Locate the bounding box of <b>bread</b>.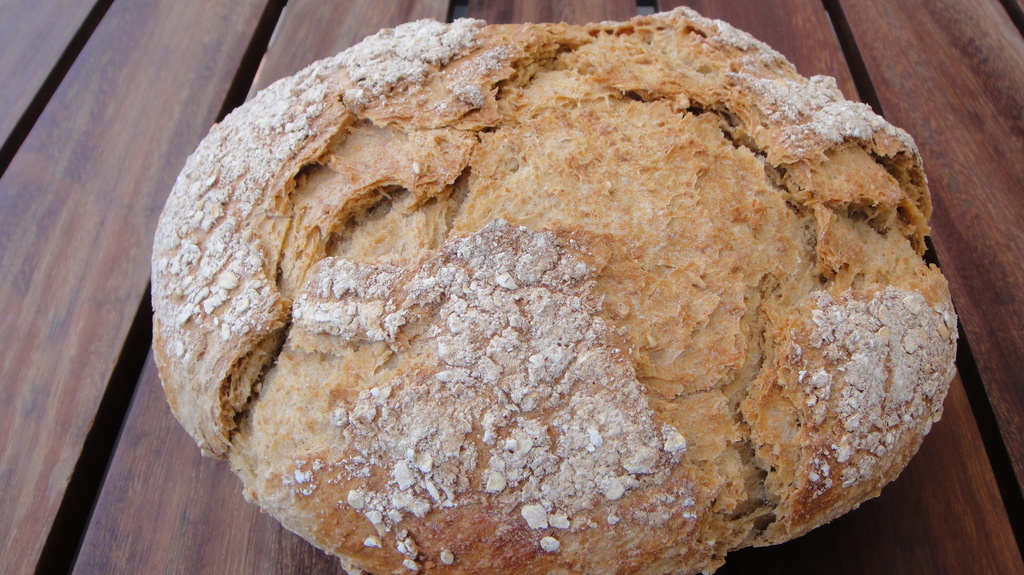
Bounding box: pyautogui.locateOnScreen(157, 3, 960, 574).
